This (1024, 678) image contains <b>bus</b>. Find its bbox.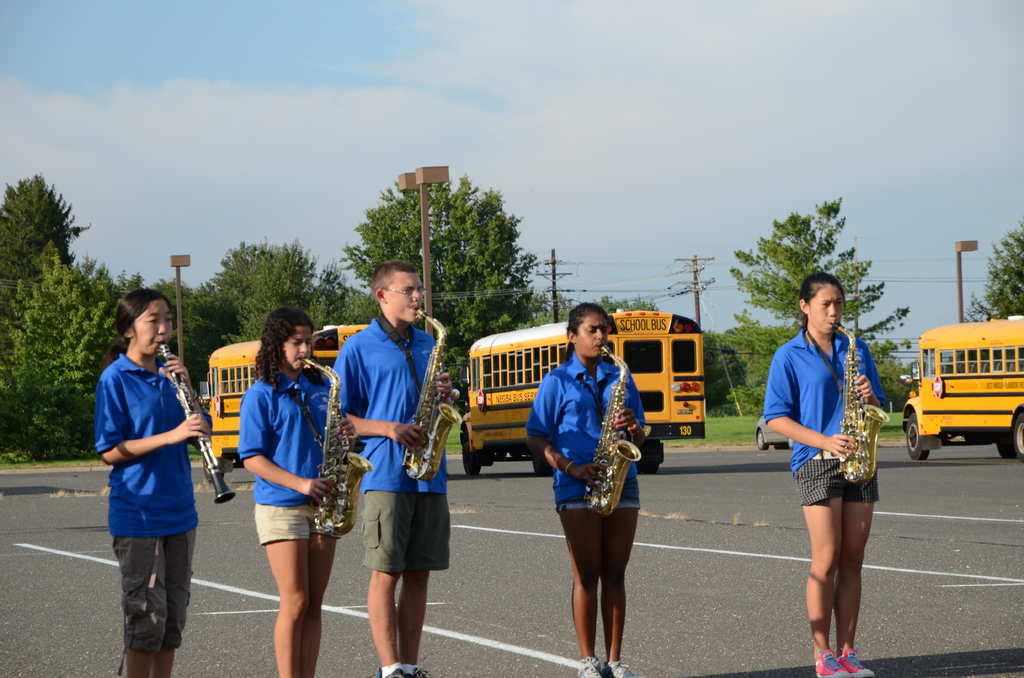
[900,320,1023,464].
